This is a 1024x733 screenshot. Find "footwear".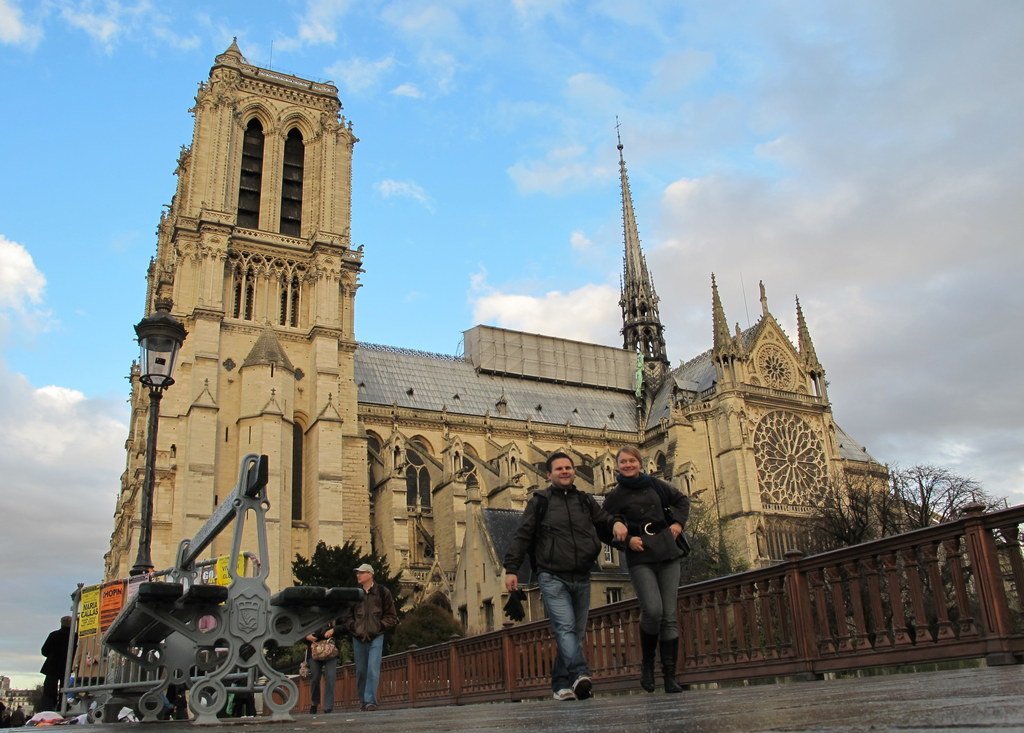
Bounding box: [x1=552, y1=686, x2=576, y2=704].
